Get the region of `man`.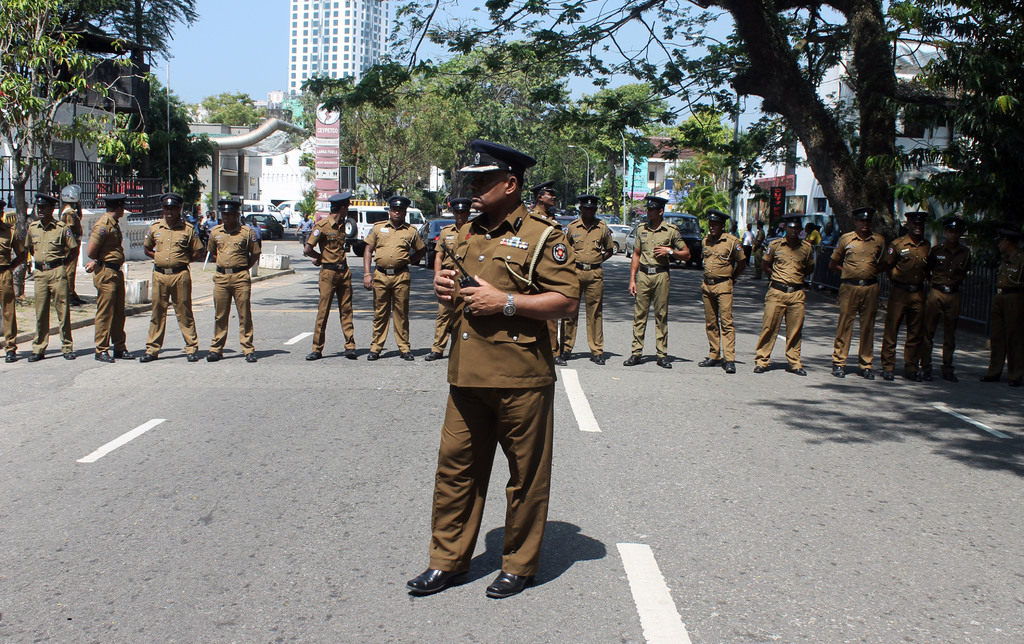
[90, 193, 135, 364].
